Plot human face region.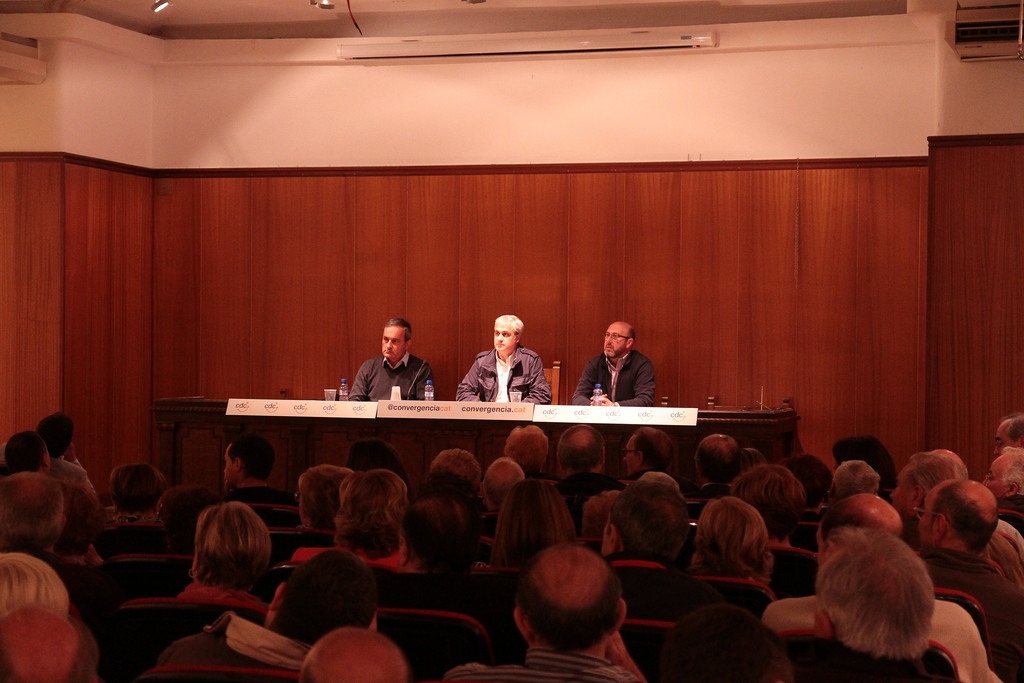
Plotted at [602,325,628,358].
